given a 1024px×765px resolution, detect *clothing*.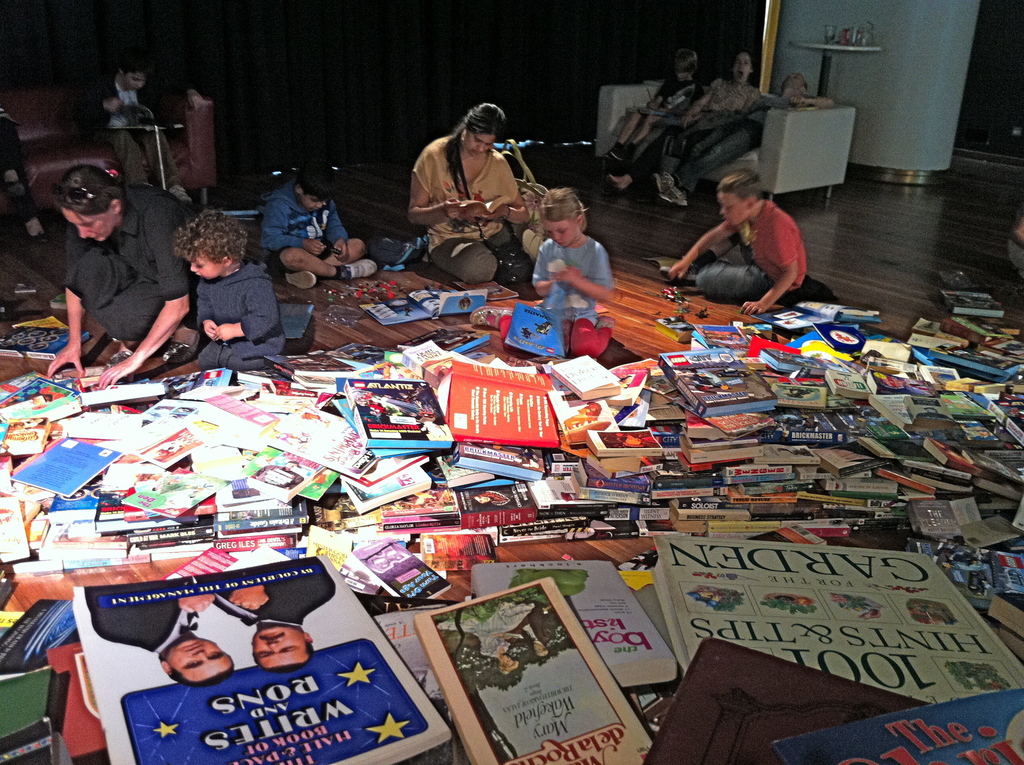
666,78,772,199.
